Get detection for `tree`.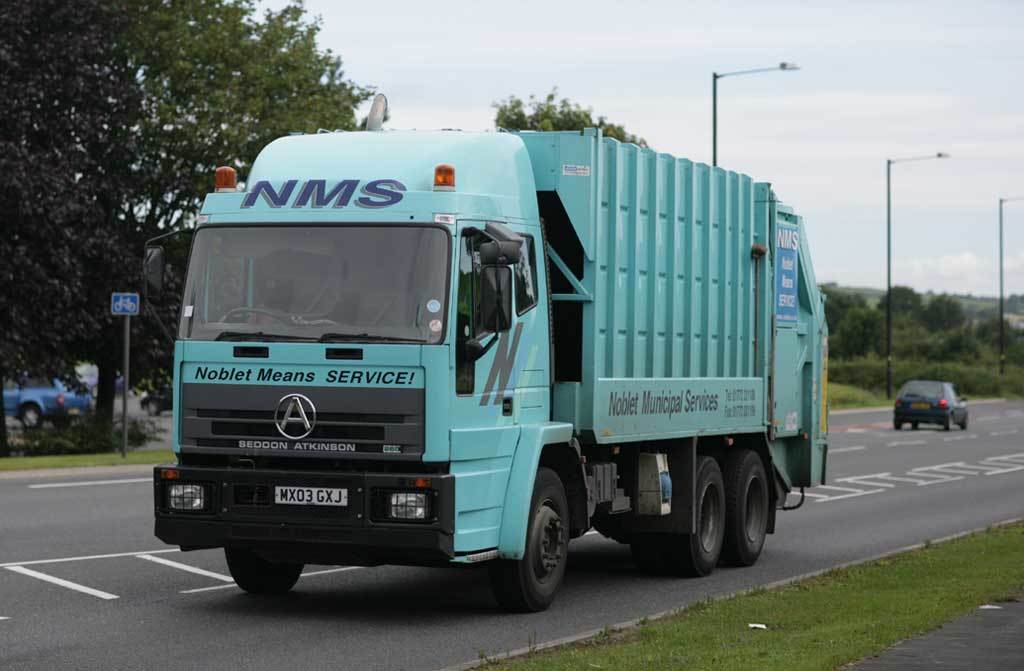
Detection: pyautogui.locateOnScreen(123, 0, 384, 257).
